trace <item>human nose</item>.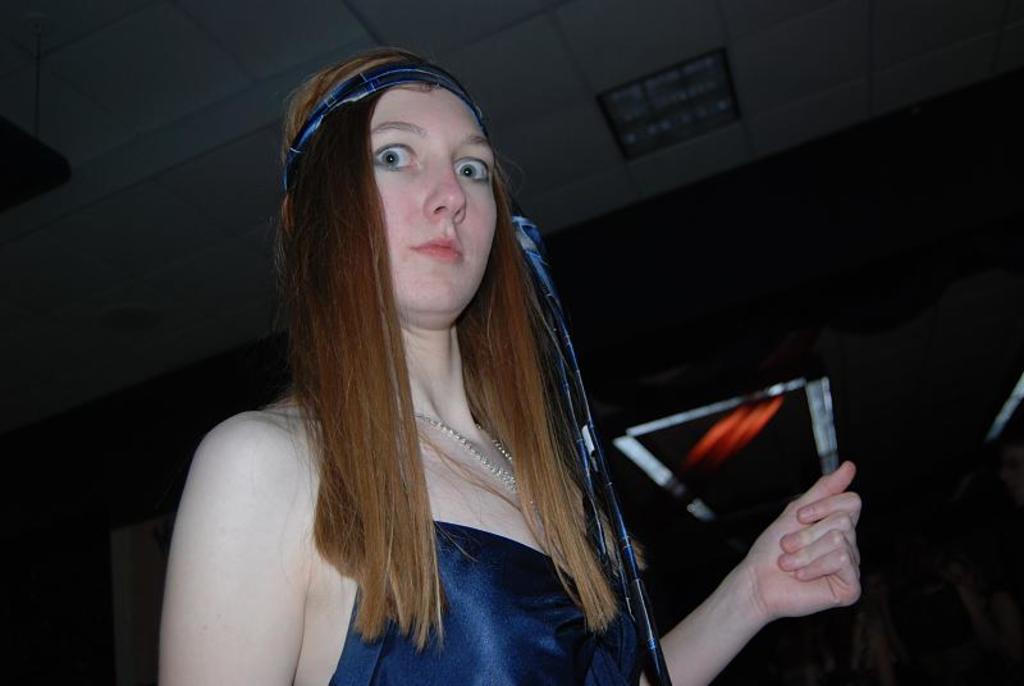
Traced to (422,156,466,221).
